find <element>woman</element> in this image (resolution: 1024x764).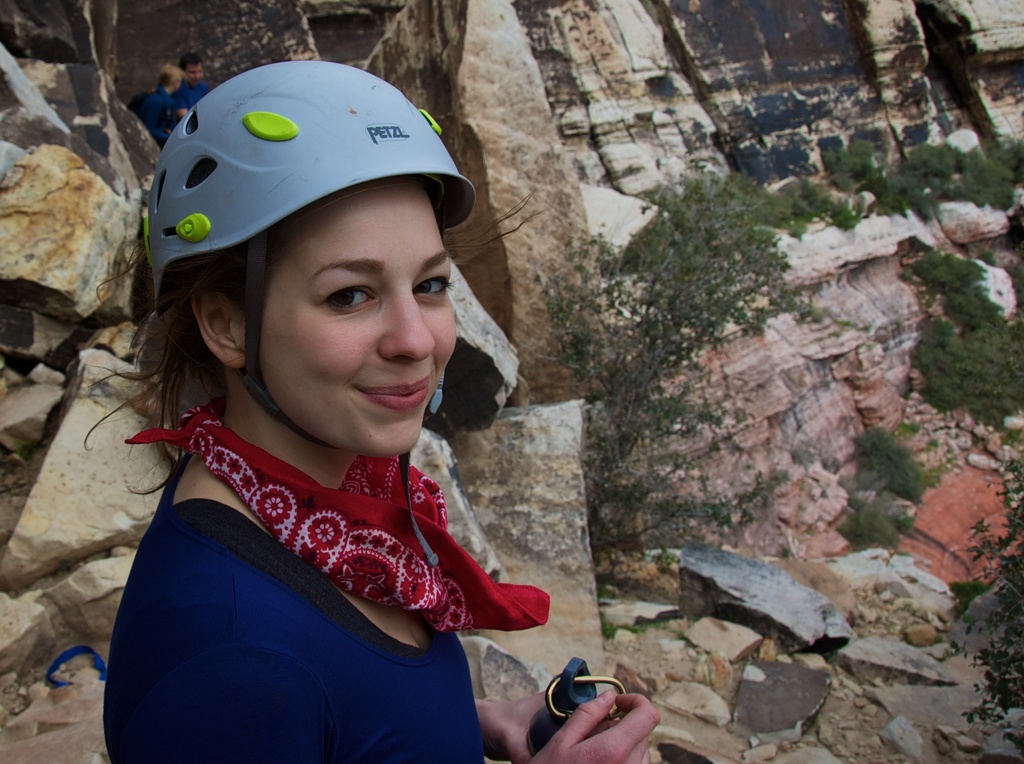
57 103 596 746.
